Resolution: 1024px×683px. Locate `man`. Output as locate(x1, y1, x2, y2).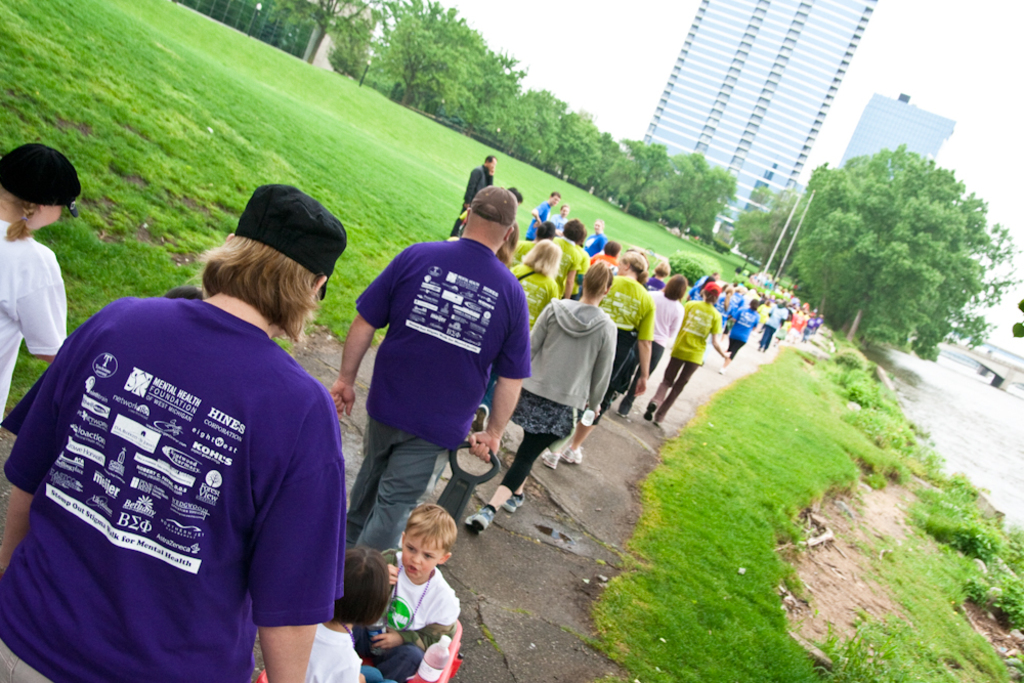
locate(449, 156, 499, 236).
